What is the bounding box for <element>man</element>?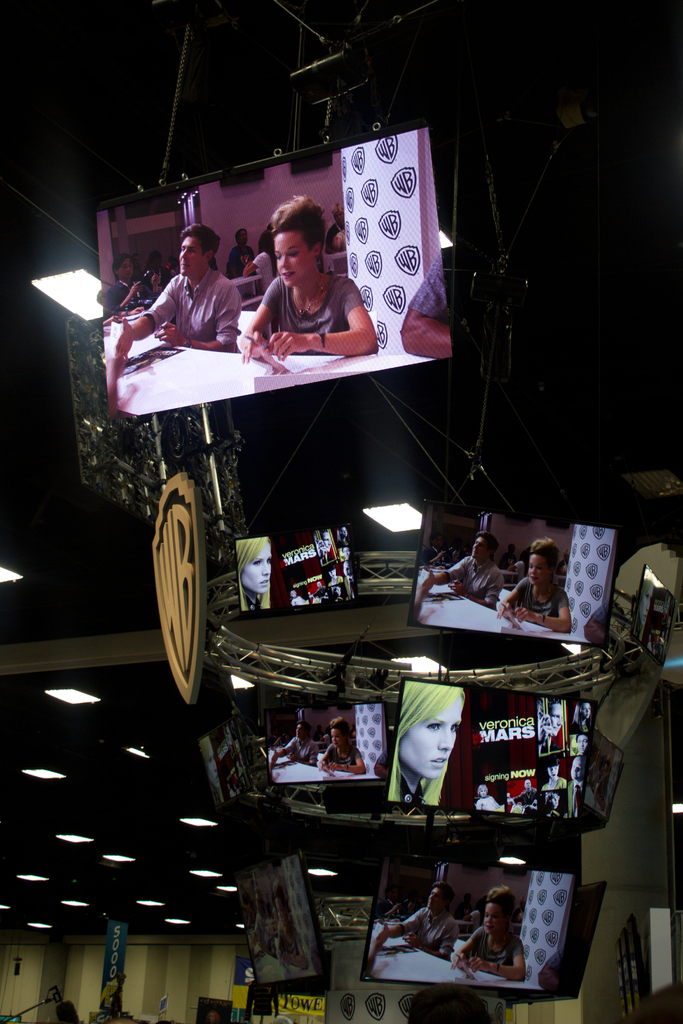
[374,748,389,779].
